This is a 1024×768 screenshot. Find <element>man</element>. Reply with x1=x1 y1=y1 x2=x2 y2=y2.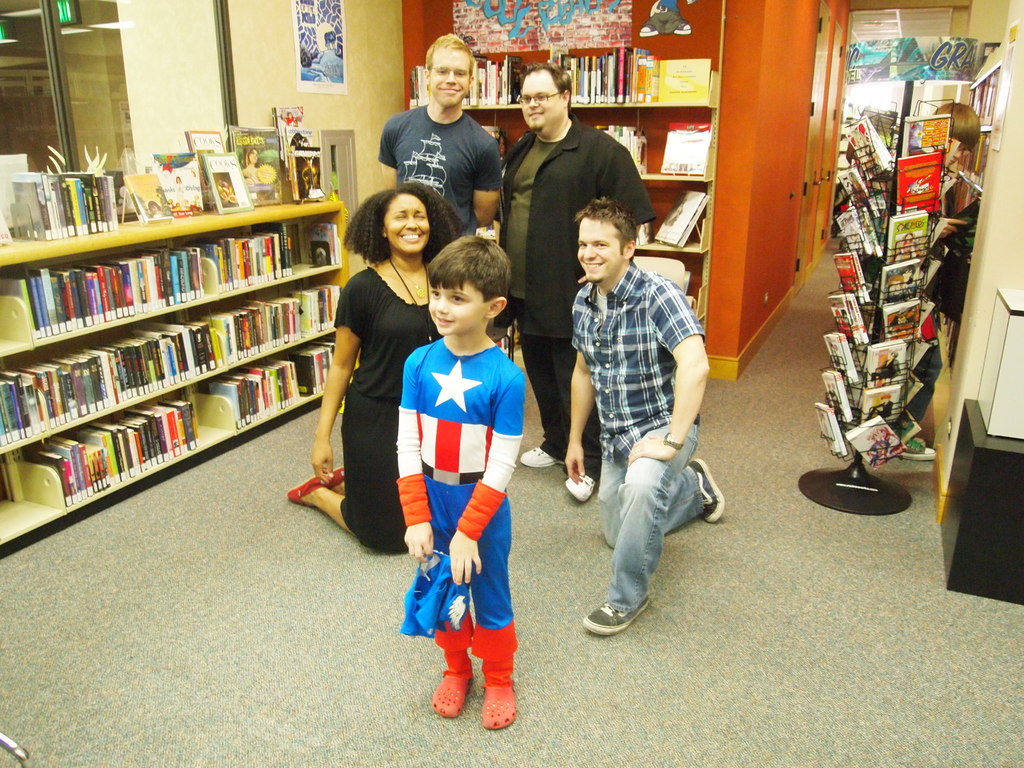
x1=374 y1=28 x2=506 y2=236.
